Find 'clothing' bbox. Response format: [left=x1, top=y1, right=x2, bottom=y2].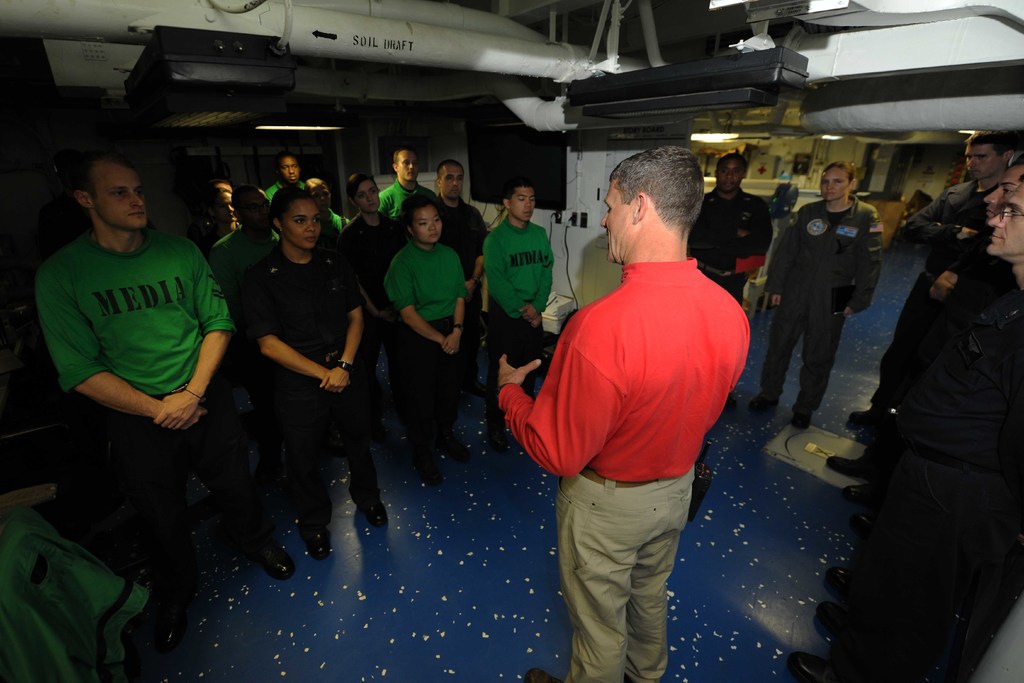
[left=439, top=201, right=492, bottom=254].
